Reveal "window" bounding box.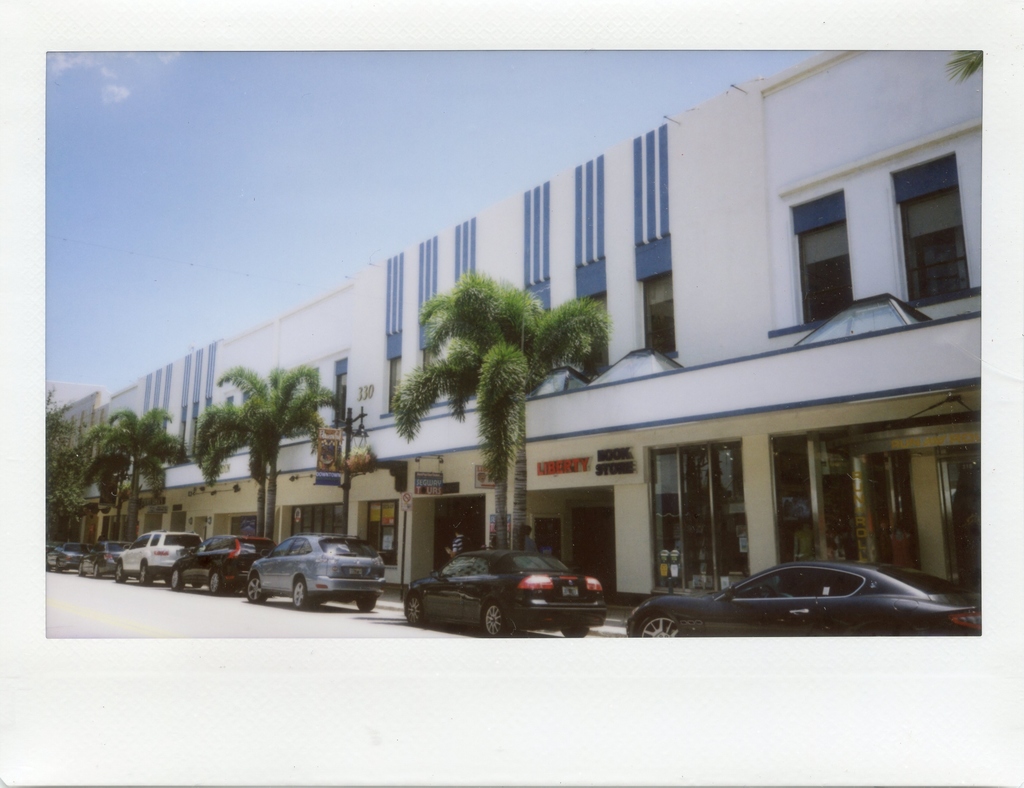
Revealed: (795,199,853,327).
